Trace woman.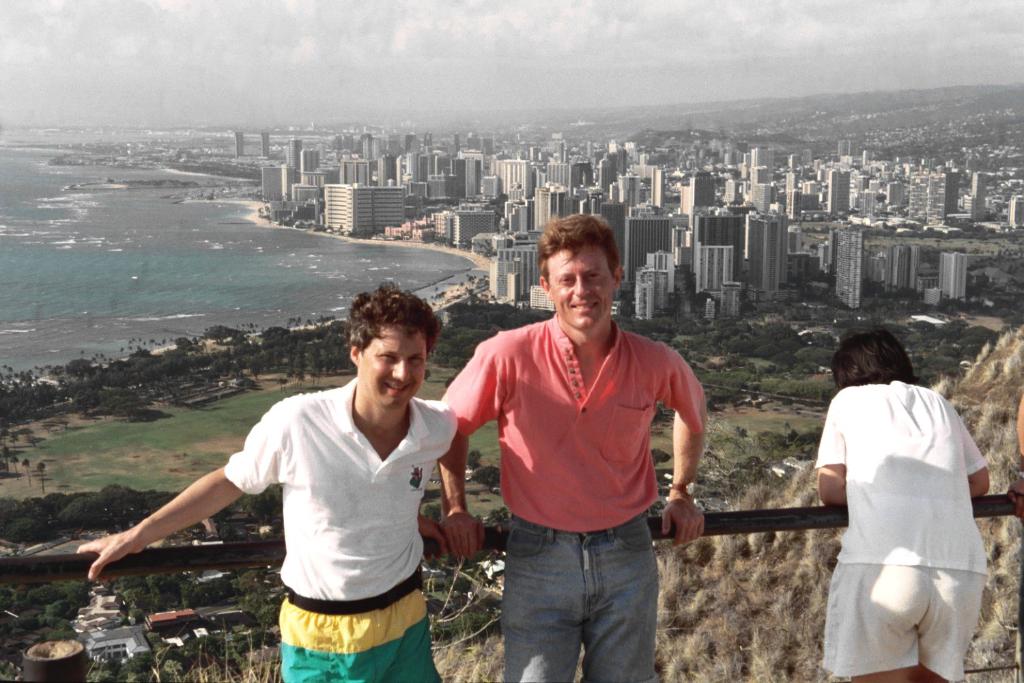
Traced to {"left": 799, "top": 312, "right": 997, "bottom": 682}.
